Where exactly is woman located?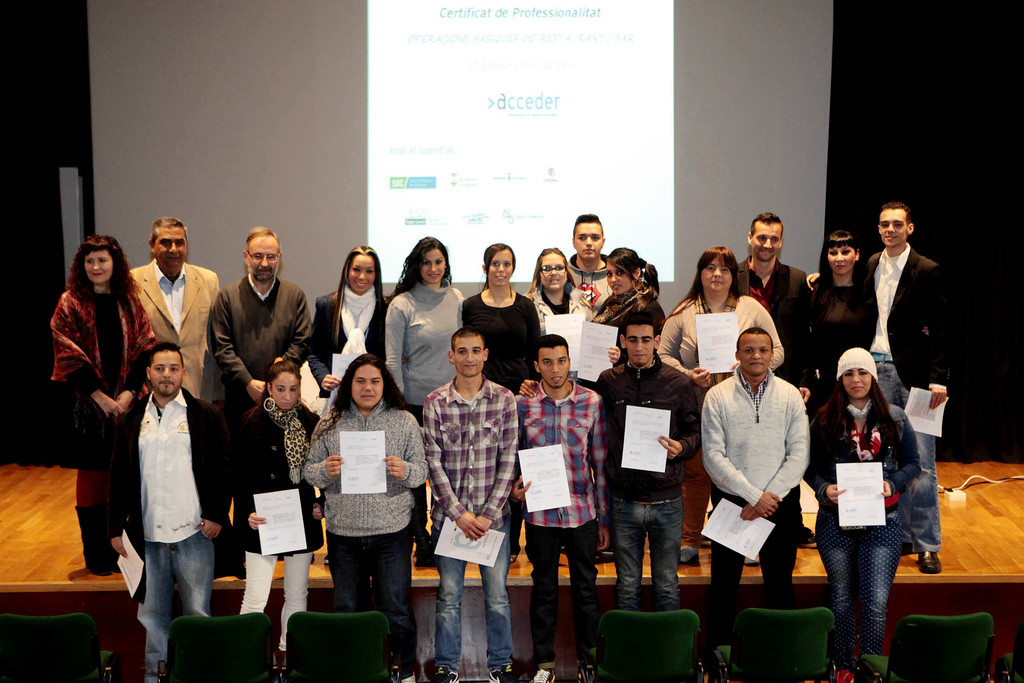
Its bounding box is <region>661, 246, 787, 557</region>.
